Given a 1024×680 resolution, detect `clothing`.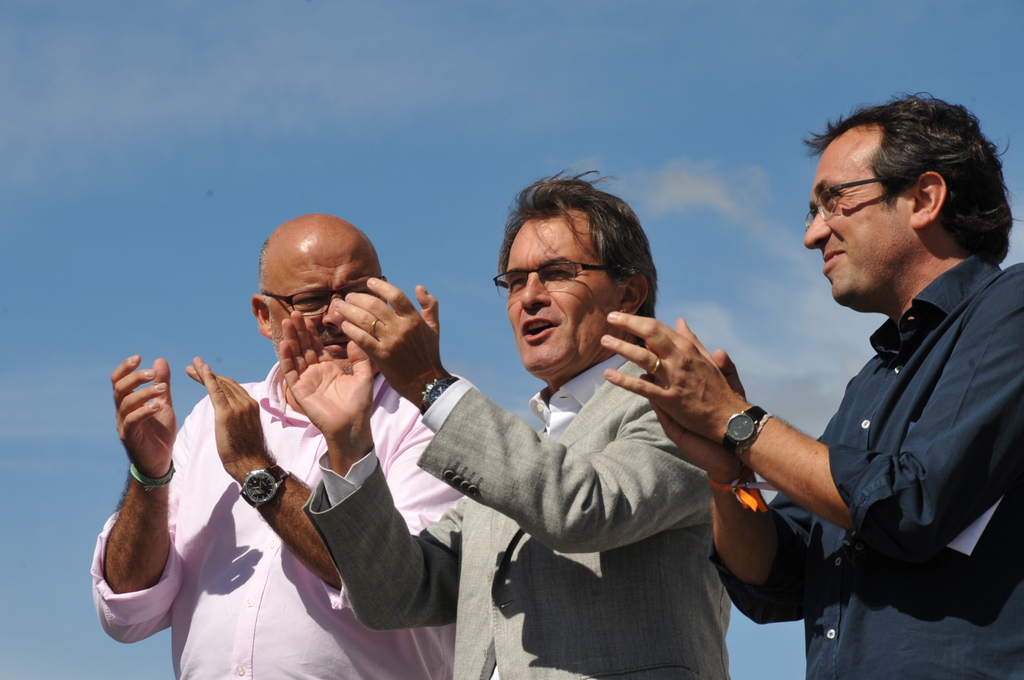
403/339/747/677.
